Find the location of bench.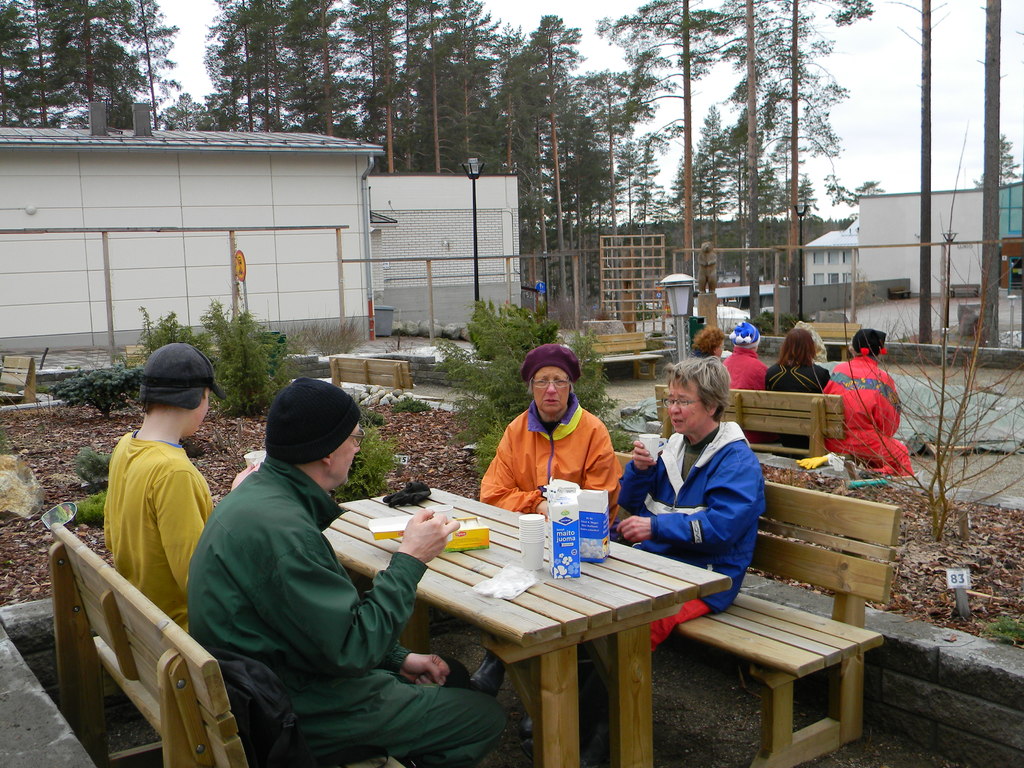
Location: (x1=325, y1=355, x2=447, y2=406).
